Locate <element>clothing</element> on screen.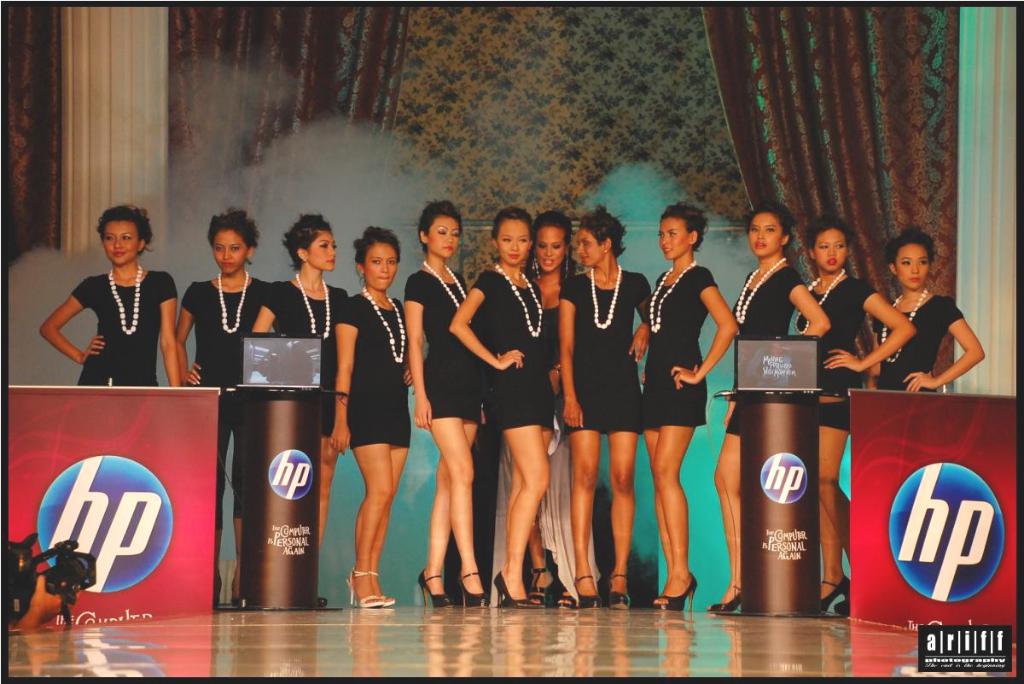
On screen at [x1=73, y1=271, x2=175, y2=389].
